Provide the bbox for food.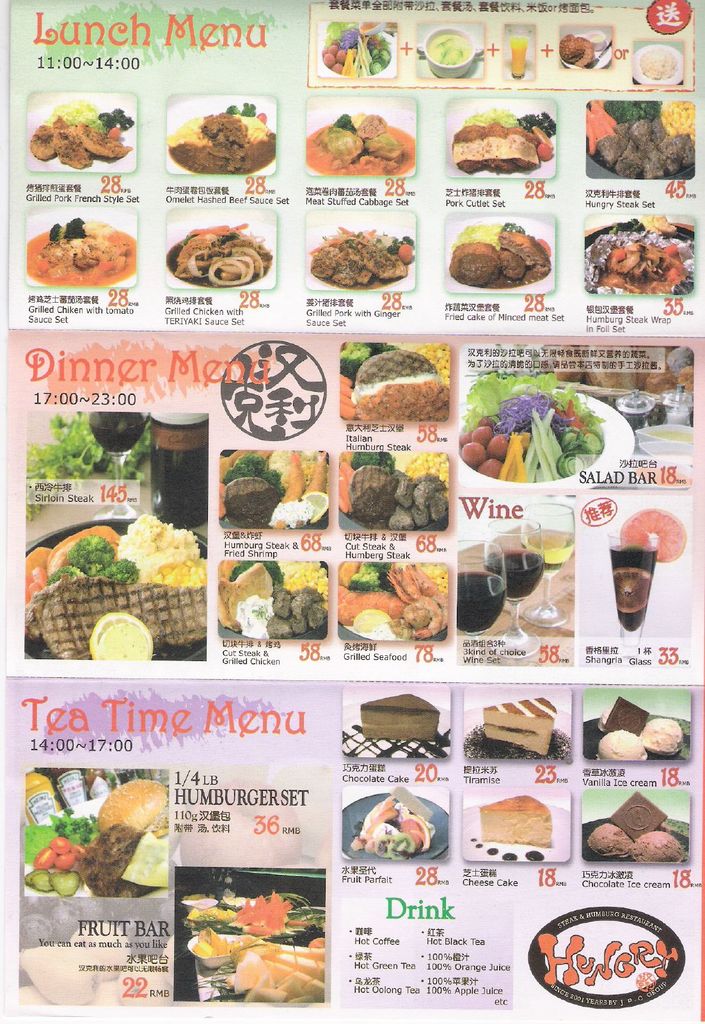
detection(632, 830, 685, 863).
